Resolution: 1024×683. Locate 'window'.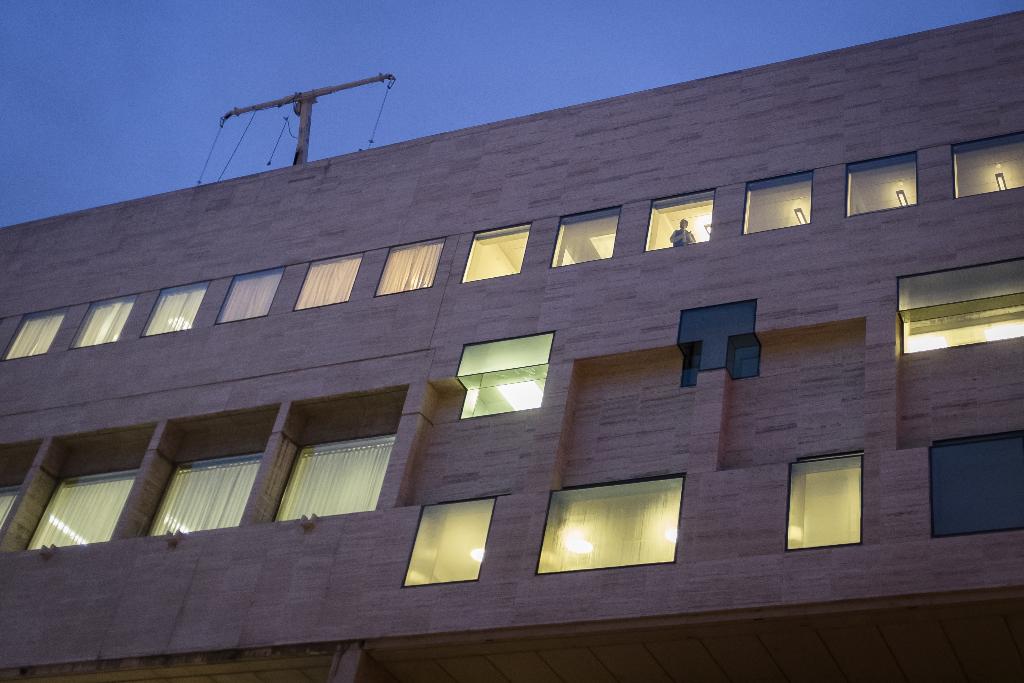
[378, 236, 442, 298].
